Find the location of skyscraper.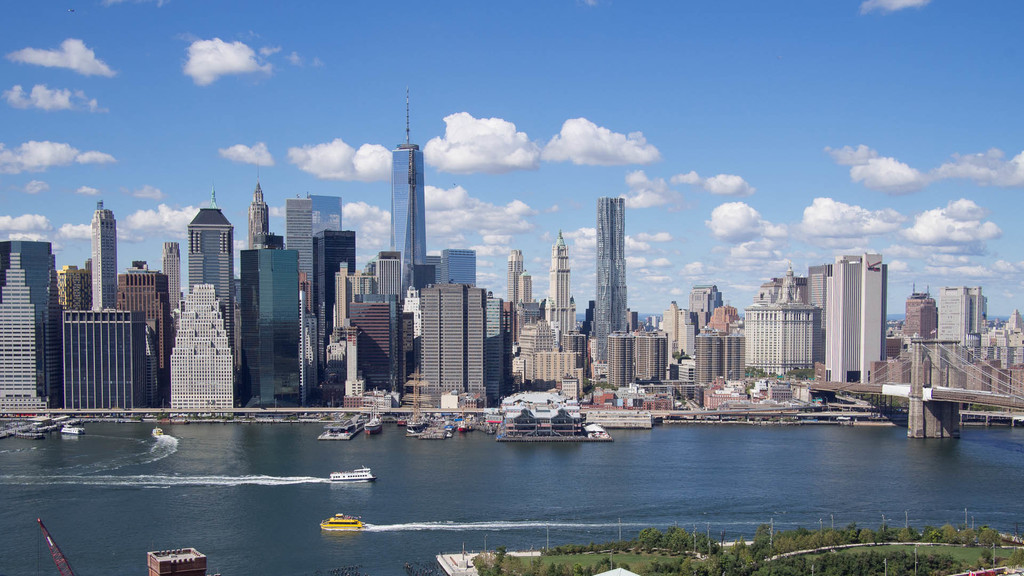
Location: rect(1009, 303, 1023, 358).
